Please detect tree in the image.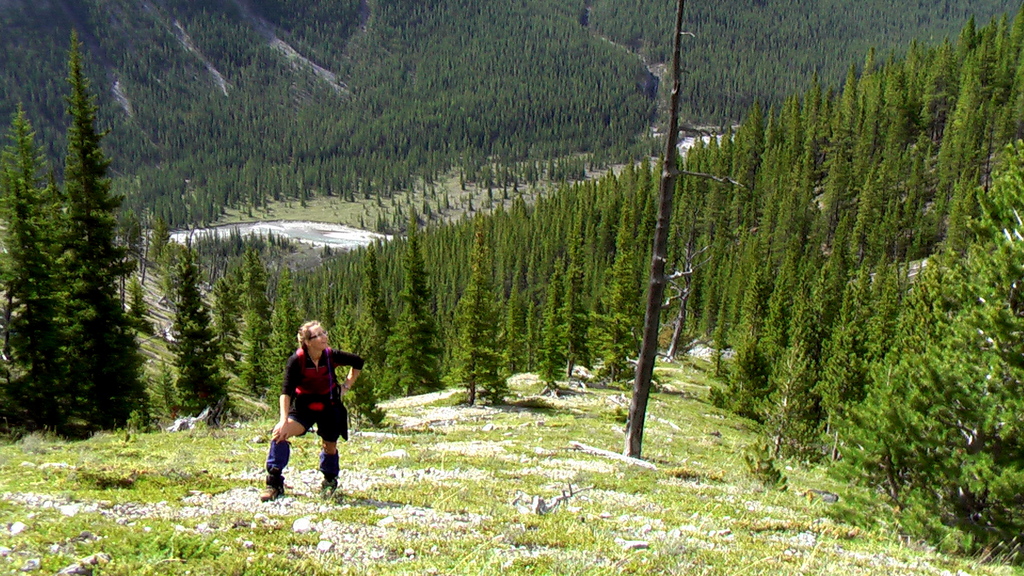
x1=531 y1=264 x2=570 y2=393.
